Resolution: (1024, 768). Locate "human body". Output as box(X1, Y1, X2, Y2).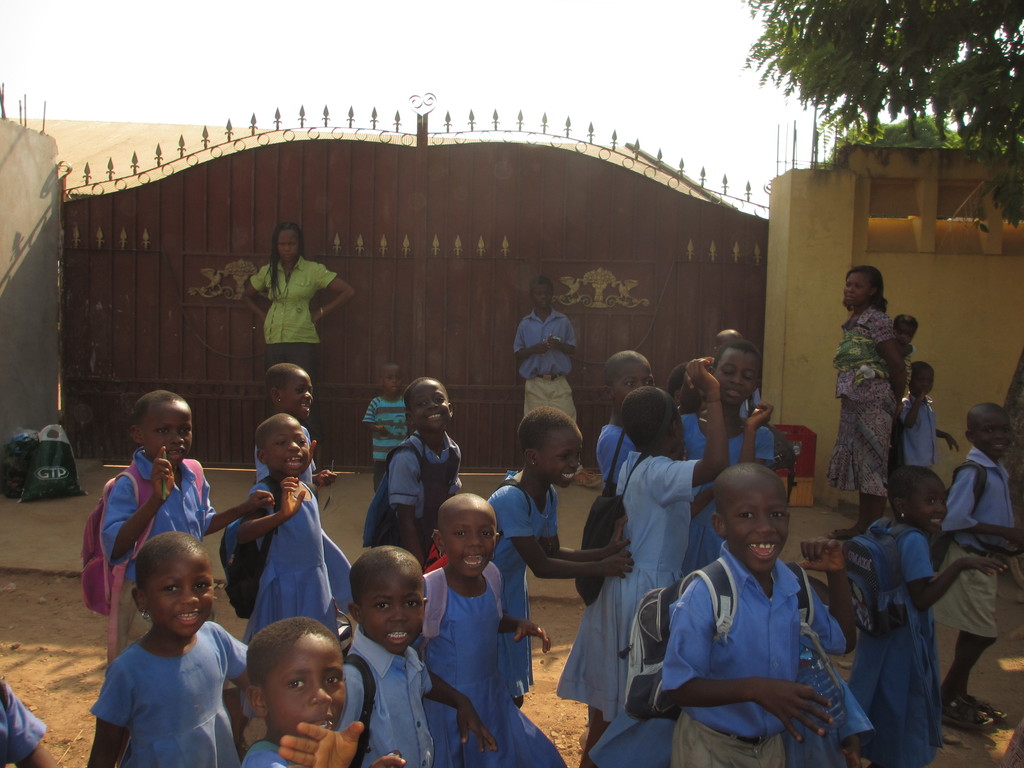
box(237, 255, 355, 474).
